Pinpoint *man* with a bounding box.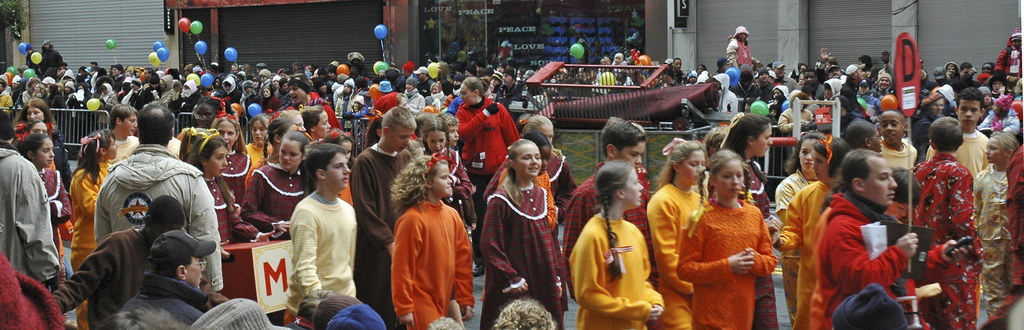
717:58:734:71.
